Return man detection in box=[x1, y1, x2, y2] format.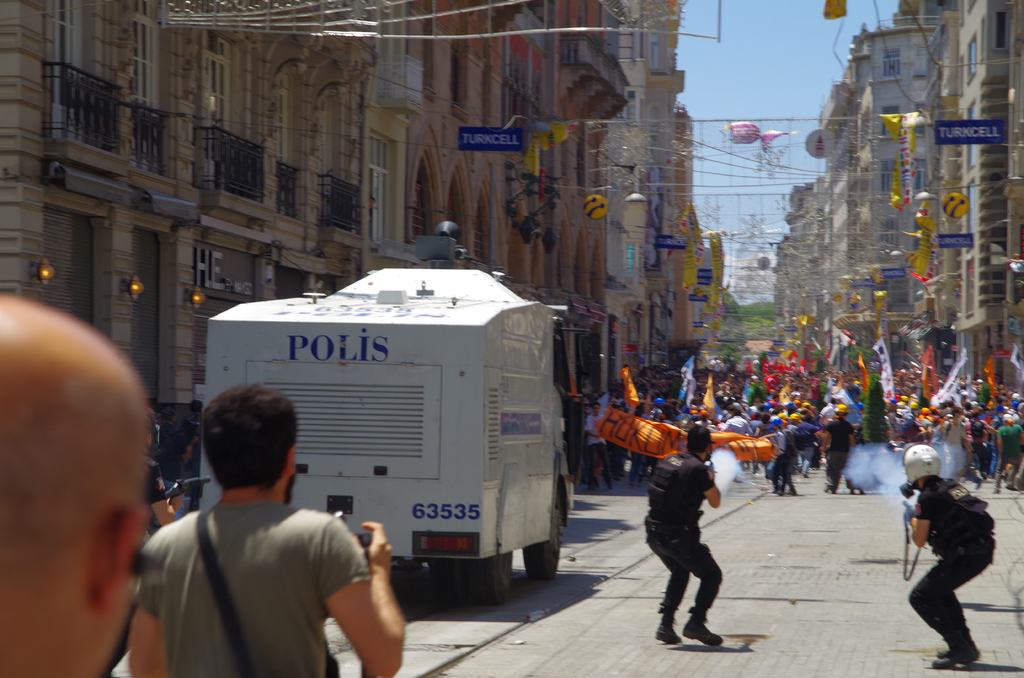
box=[643, 423, 725, 645].
